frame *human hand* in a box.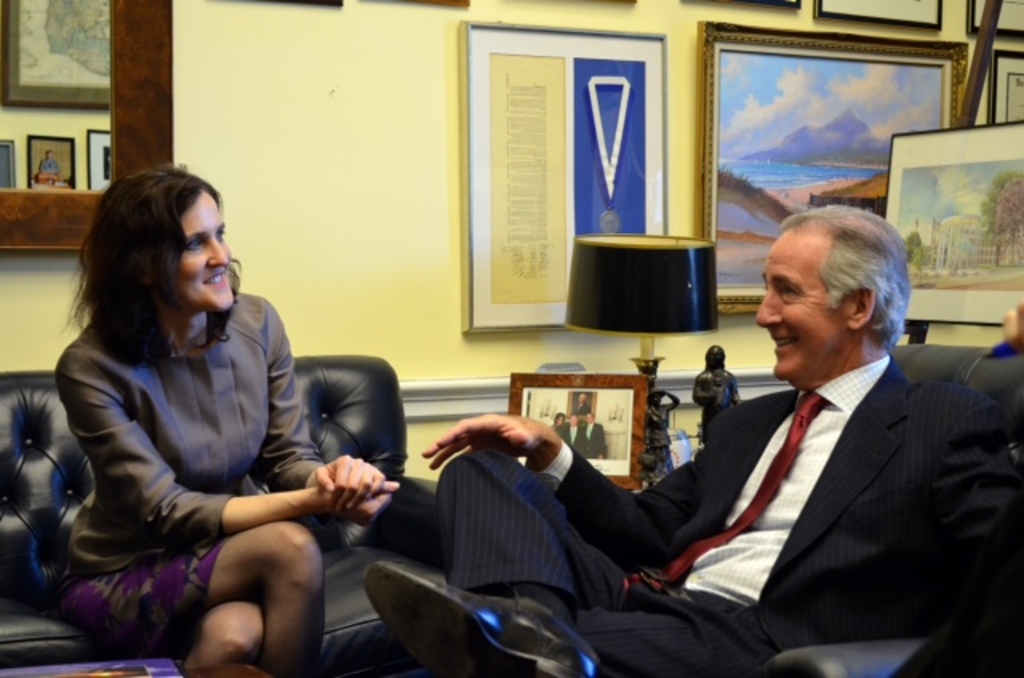
<region>302, 453, 386, 518</region>.
